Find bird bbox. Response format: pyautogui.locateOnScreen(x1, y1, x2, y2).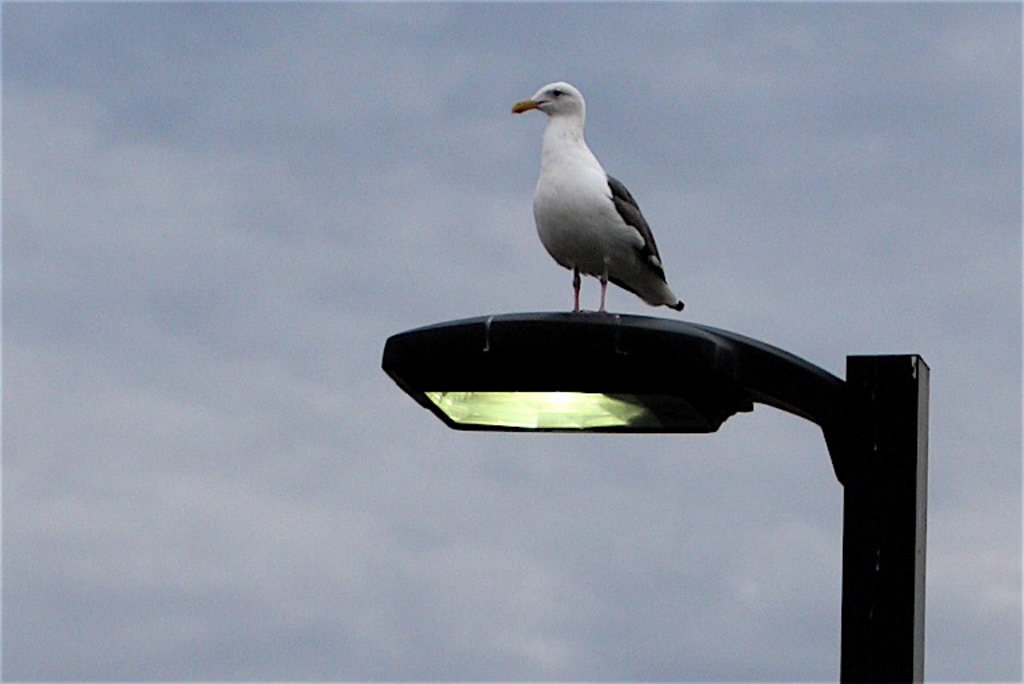
pyautogui.locateOnScreen(509, 79, 688, 317).
